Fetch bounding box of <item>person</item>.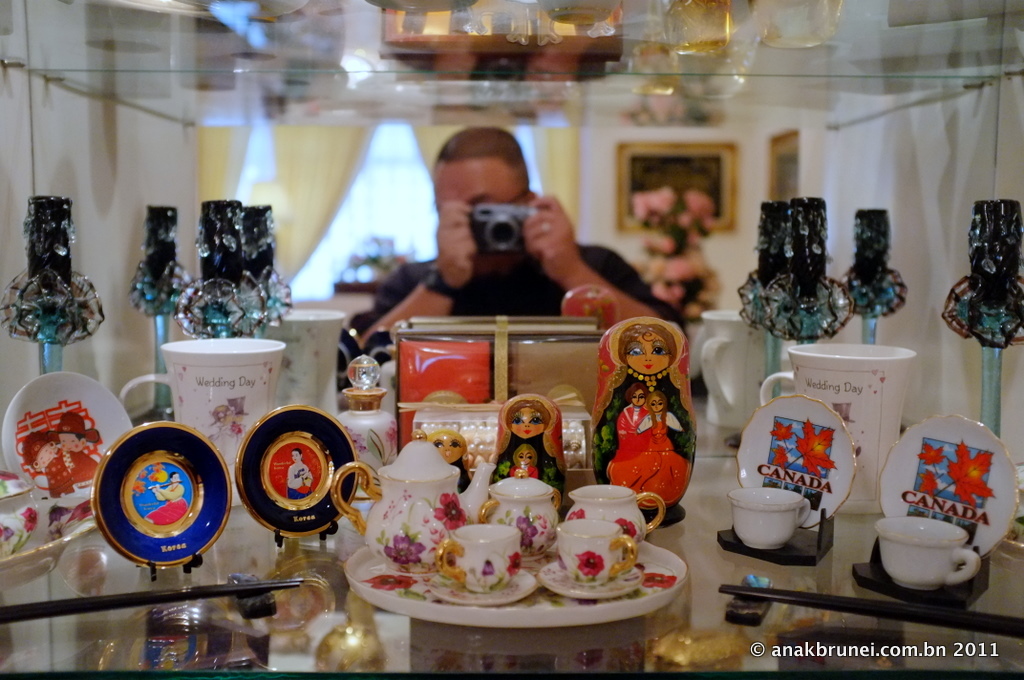
Bbox: {"x1": 512, "y1": 444, "x2": 537, "y2": 482}.
